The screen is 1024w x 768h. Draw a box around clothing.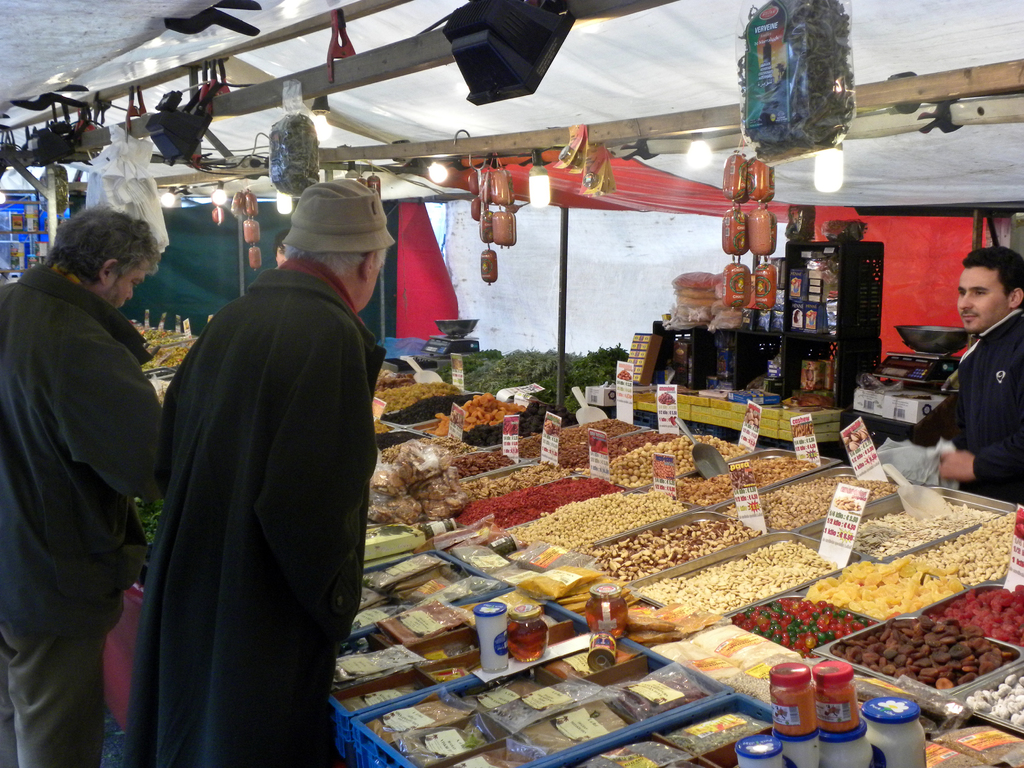
detection(4, 264, 164, 648).
